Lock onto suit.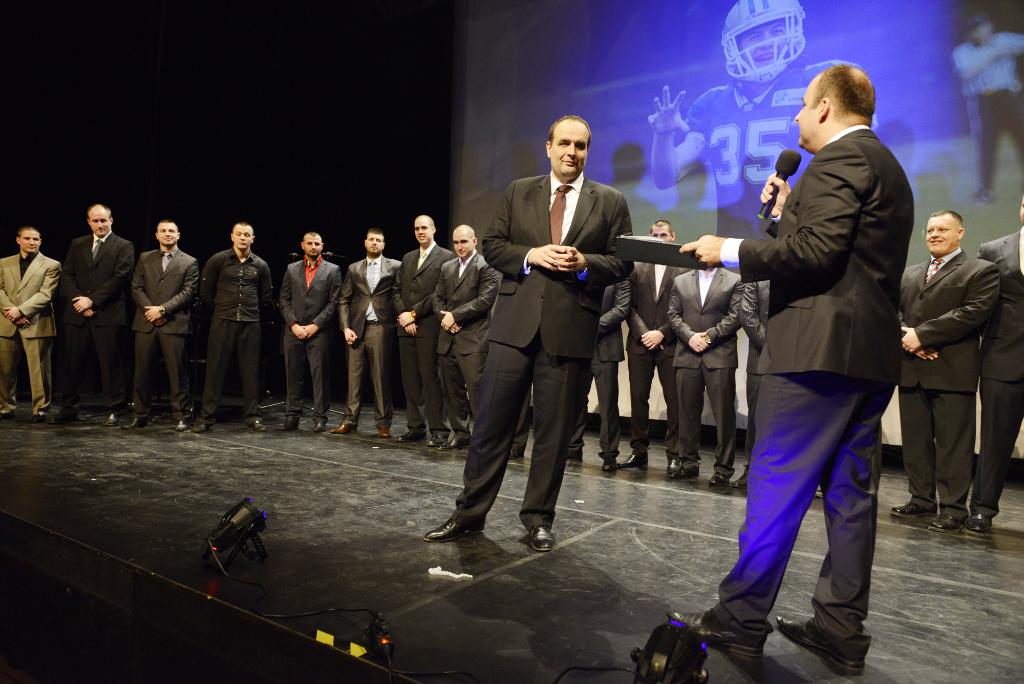
Locked: [741, 278, 770, 436].
